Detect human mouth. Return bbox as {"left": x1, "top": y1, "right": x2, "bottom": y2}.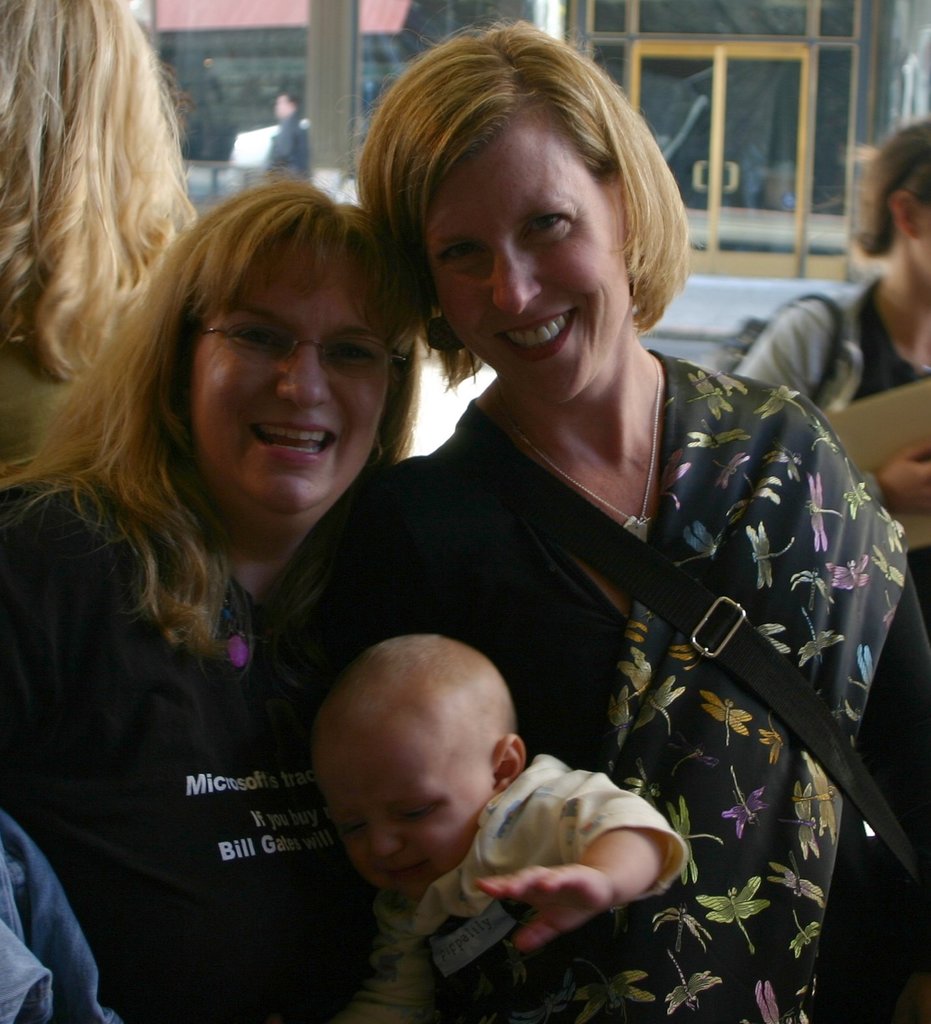
{"left": 250, "top": 408, "right": 343, "bottom": 464}.
